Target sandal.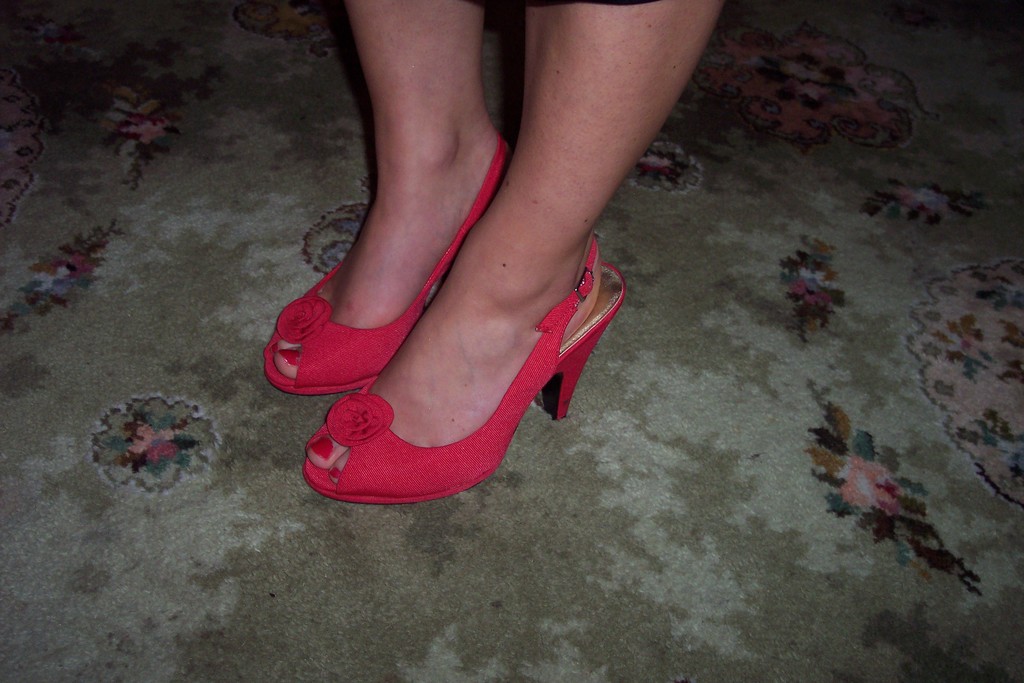
Target region: detection(305, 236, 626, 502).
